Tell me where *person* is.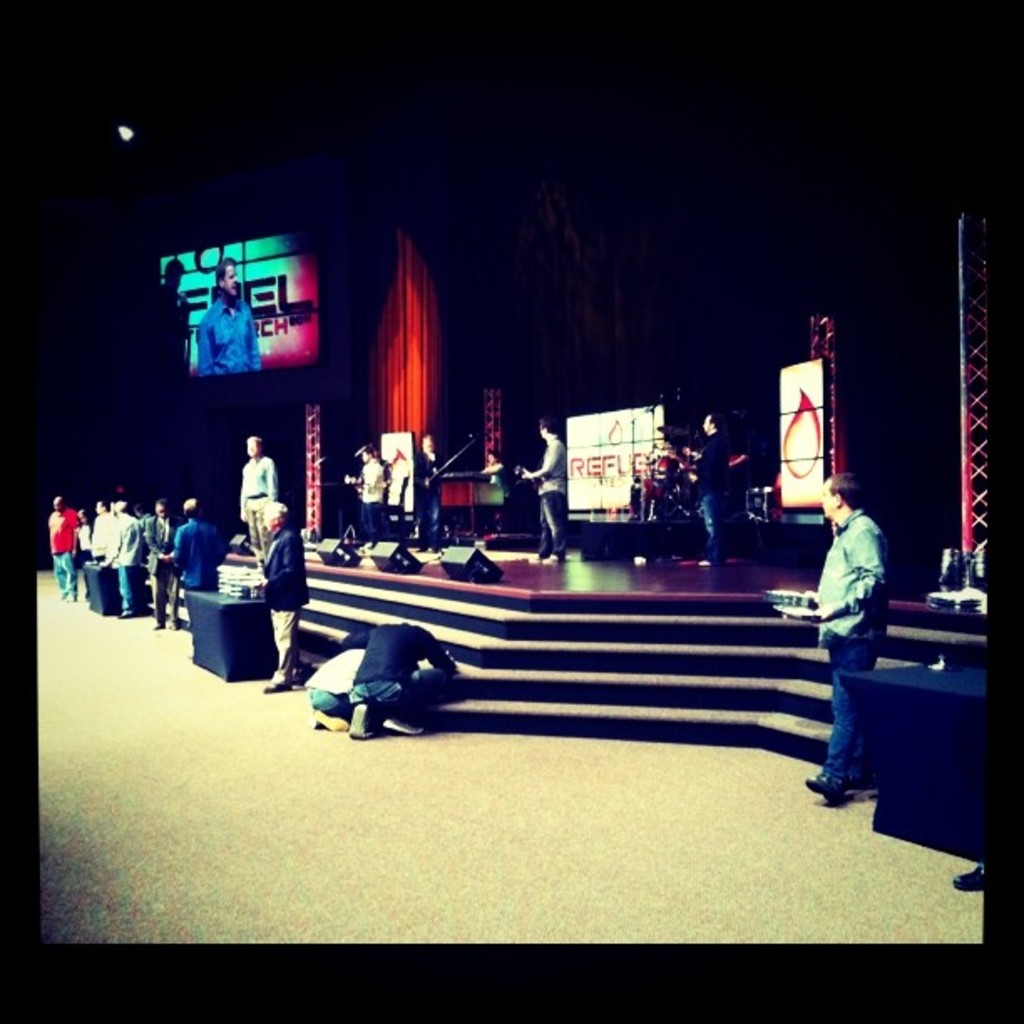
*person* is at bbox(114, 490, 144, 622).
